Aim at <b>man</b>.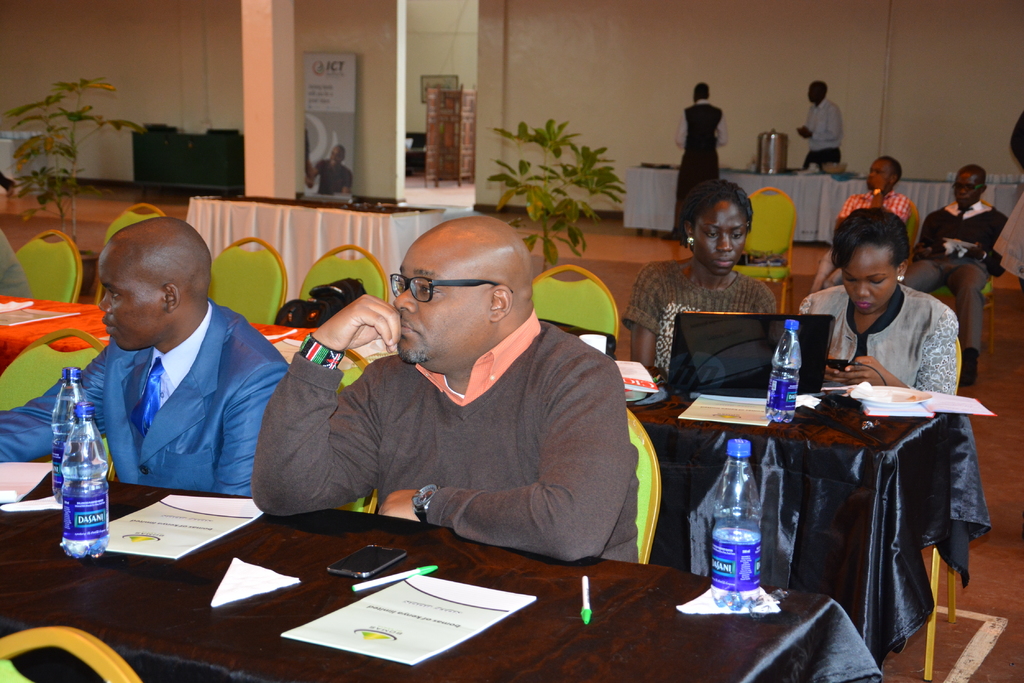
Aimed at bbox=(43, 208, 291, 525).
